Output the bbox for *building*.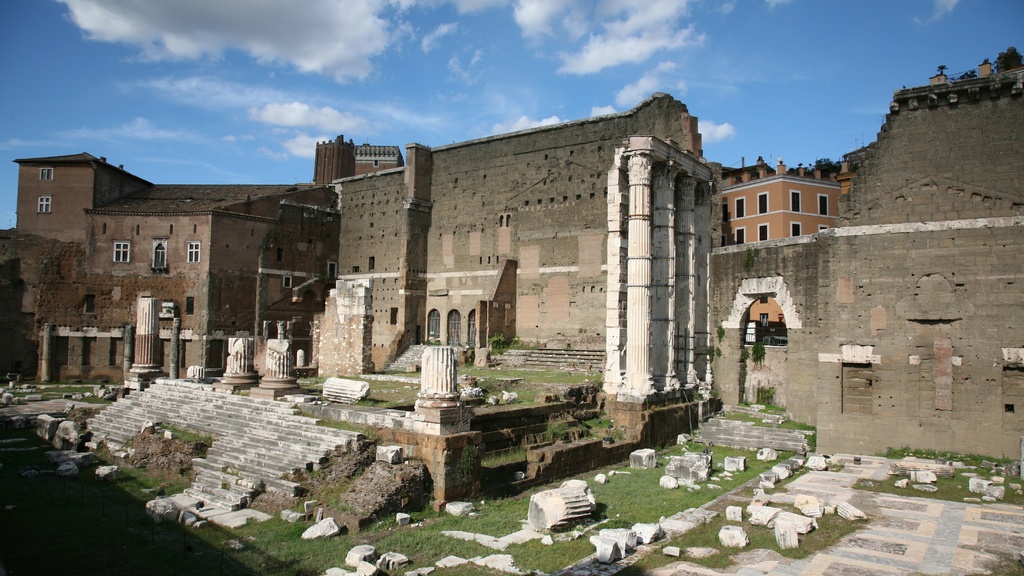
[709,157,833,252].
